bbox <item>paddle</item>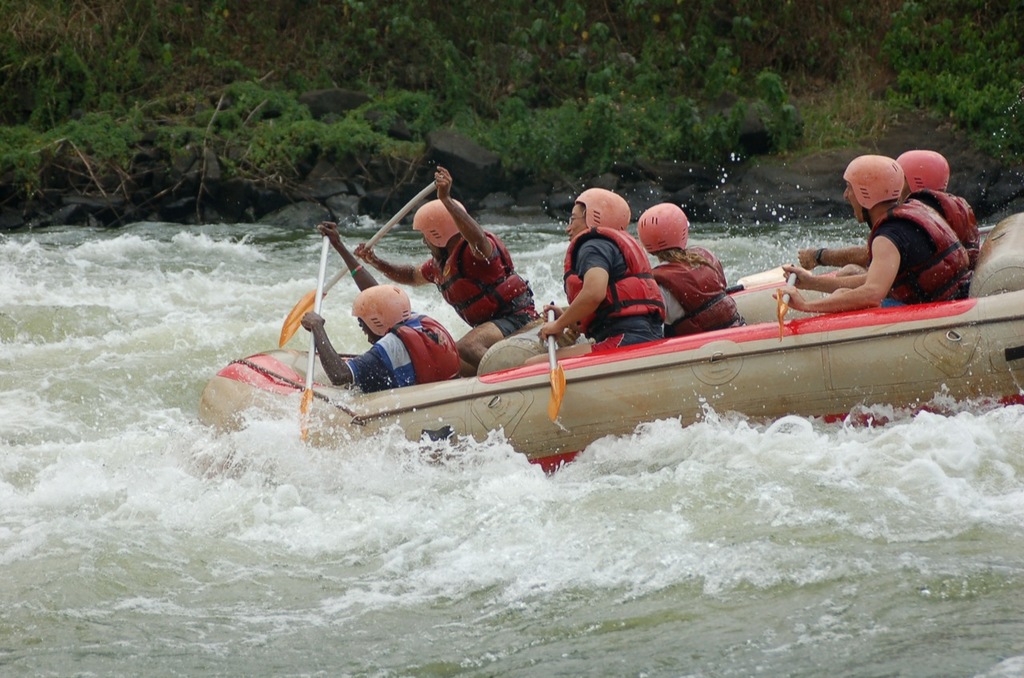
locate(545, 312, 565, 418)
